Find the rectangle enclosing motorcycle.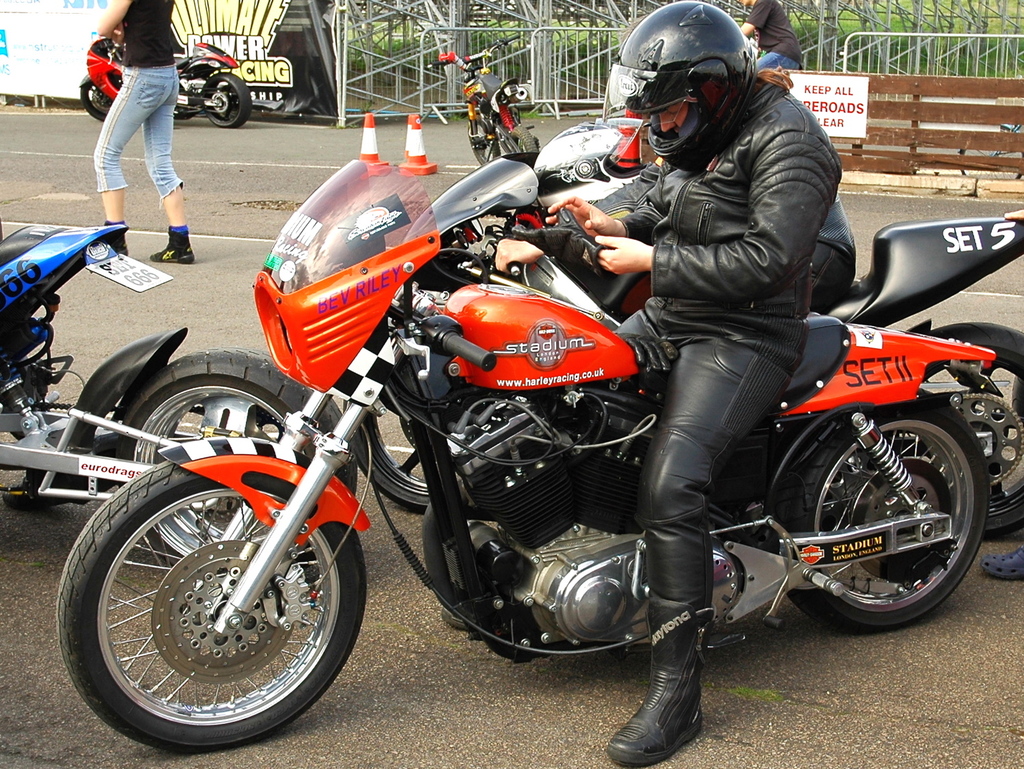
detection(80, 31, 251, 127).
